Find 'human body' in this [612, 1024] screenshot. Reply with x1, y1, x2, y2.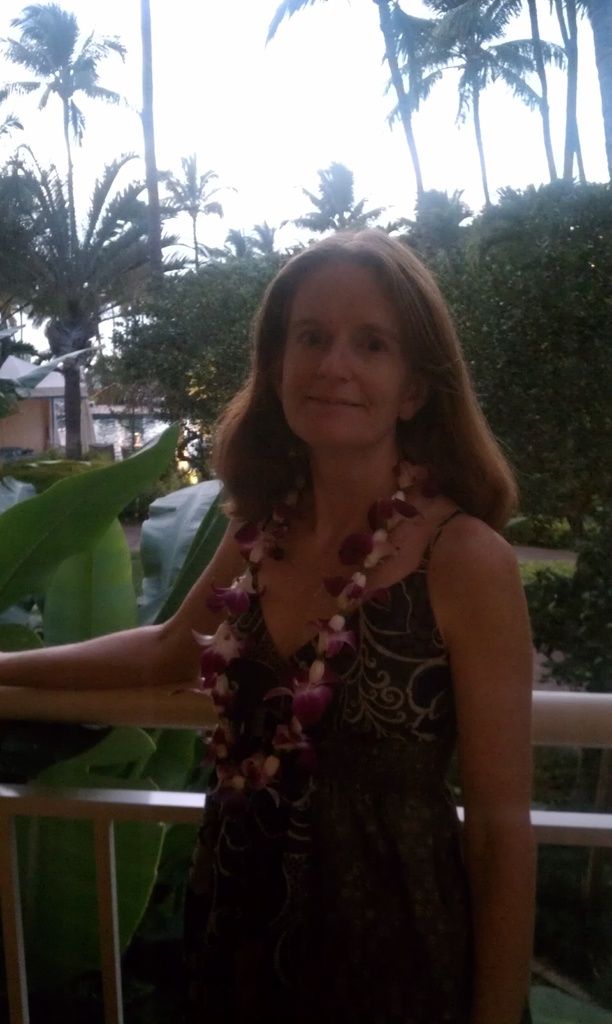
117, 268, 560, 1015.
